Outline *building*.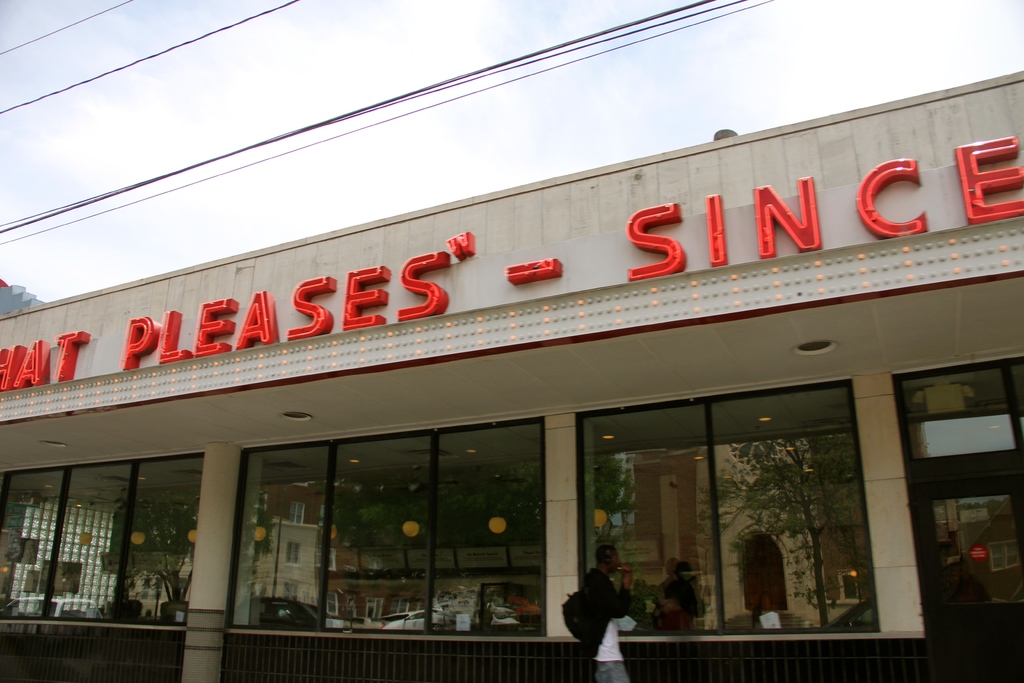
Outline: [0,71,1023,682].
